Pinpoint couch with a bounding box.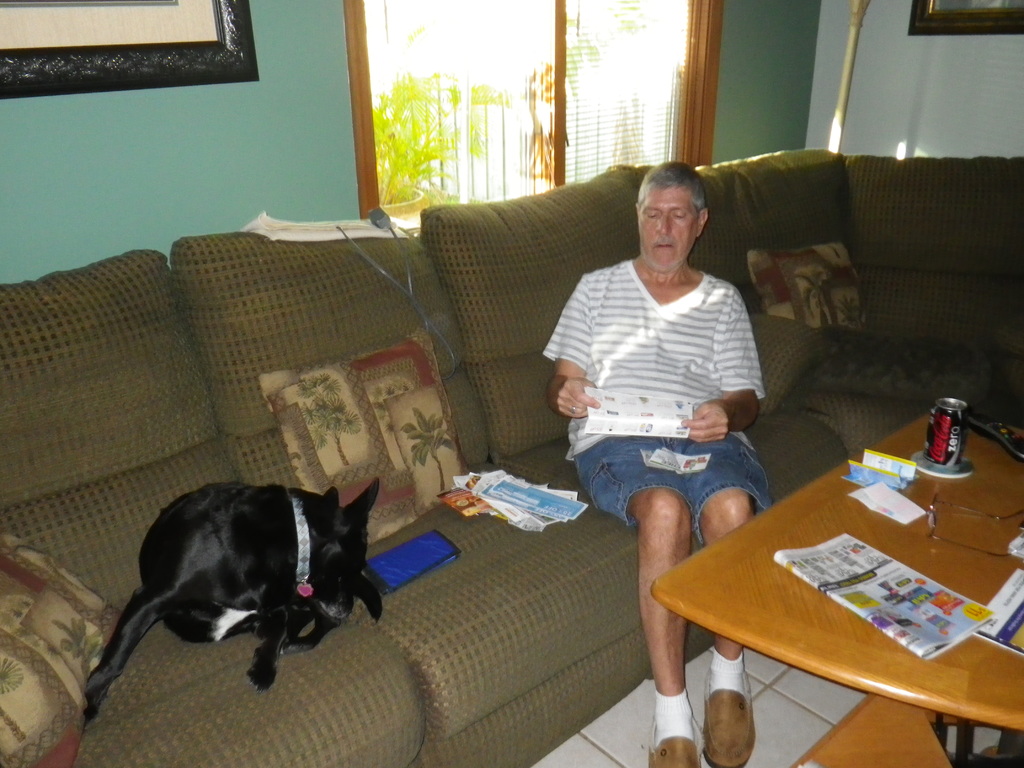
<box>0,172,1023,767</box>.
